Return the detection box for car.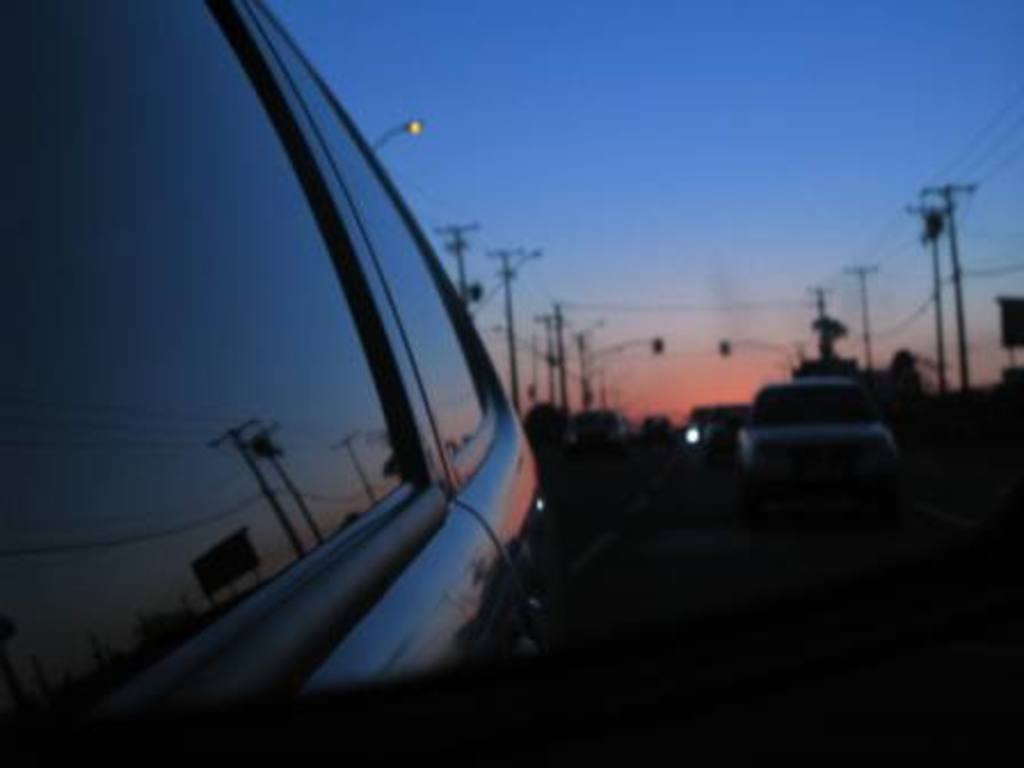
crop(581, 409, 622, 441).
